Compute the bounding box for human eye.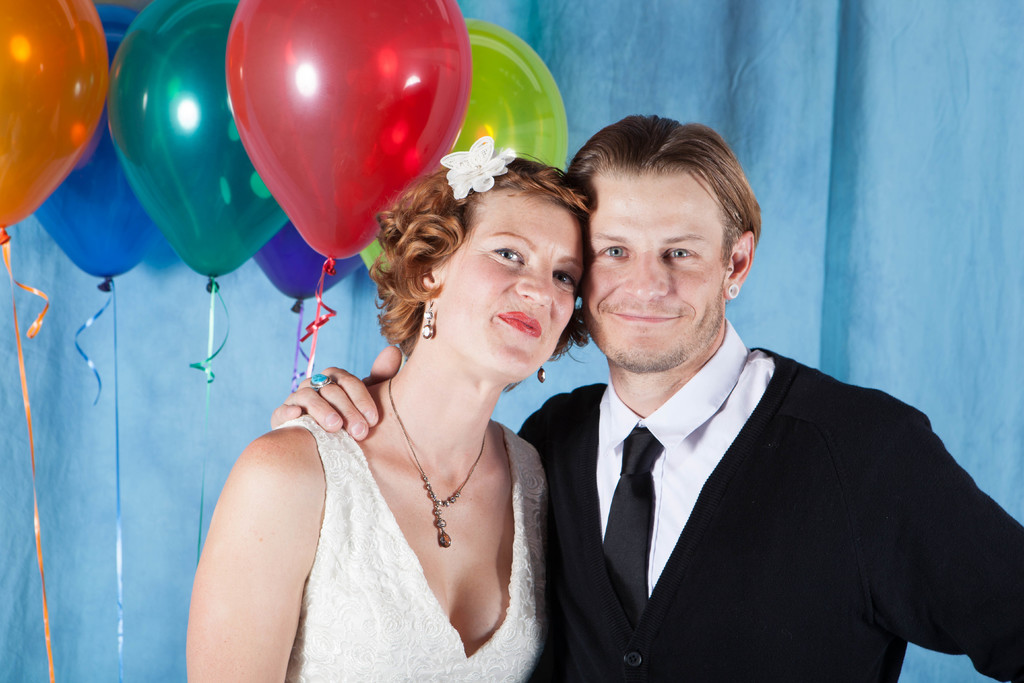
[left=661, top=245, right=700, bottom=265].
